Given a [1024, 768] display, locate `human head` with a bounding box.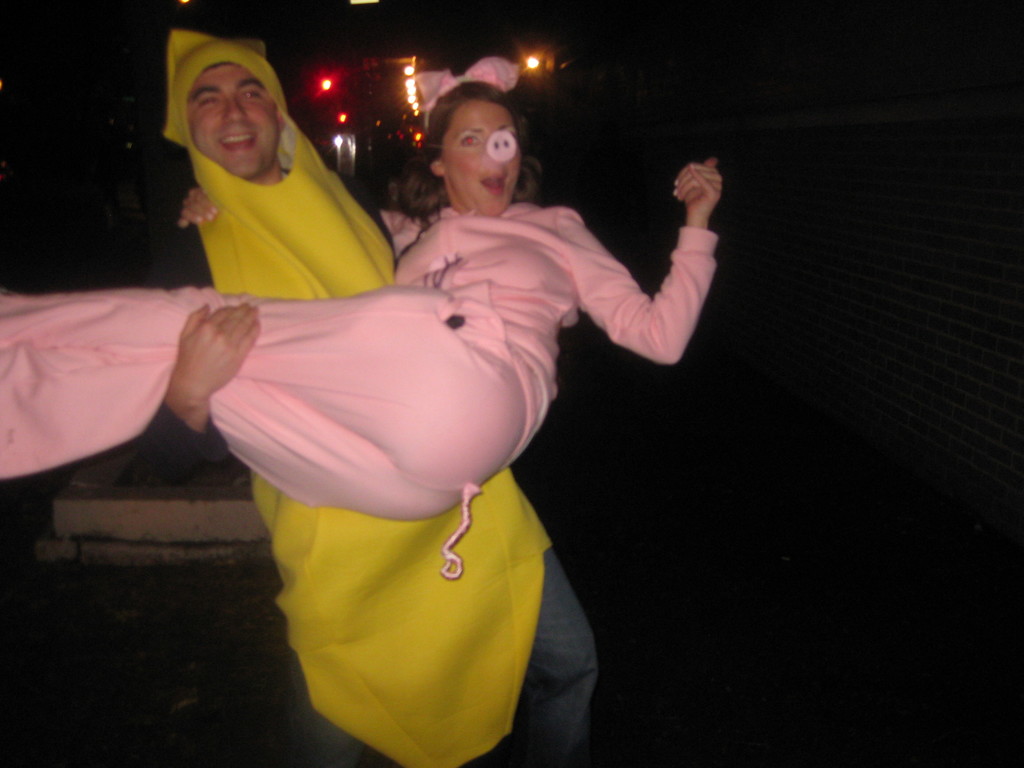
Located: pyautogui.locateOnScreen(419, 82, 529, 217).
